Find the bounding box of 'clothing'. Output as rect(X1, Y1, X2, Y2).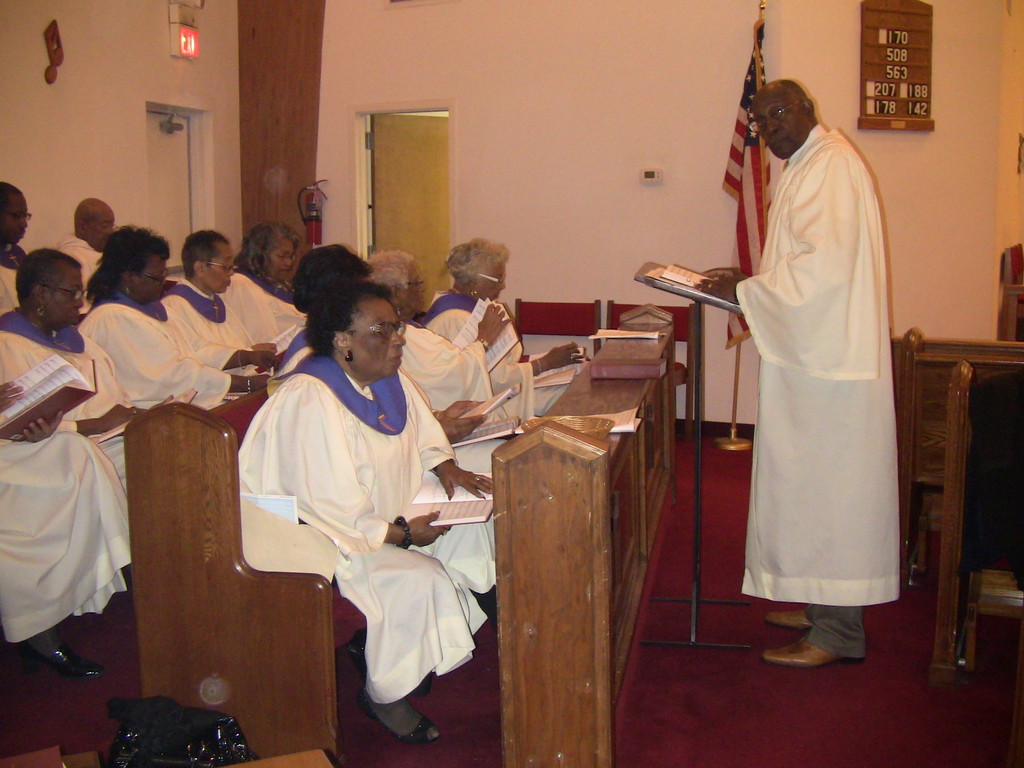
rect(233, 351, 492, 715).
